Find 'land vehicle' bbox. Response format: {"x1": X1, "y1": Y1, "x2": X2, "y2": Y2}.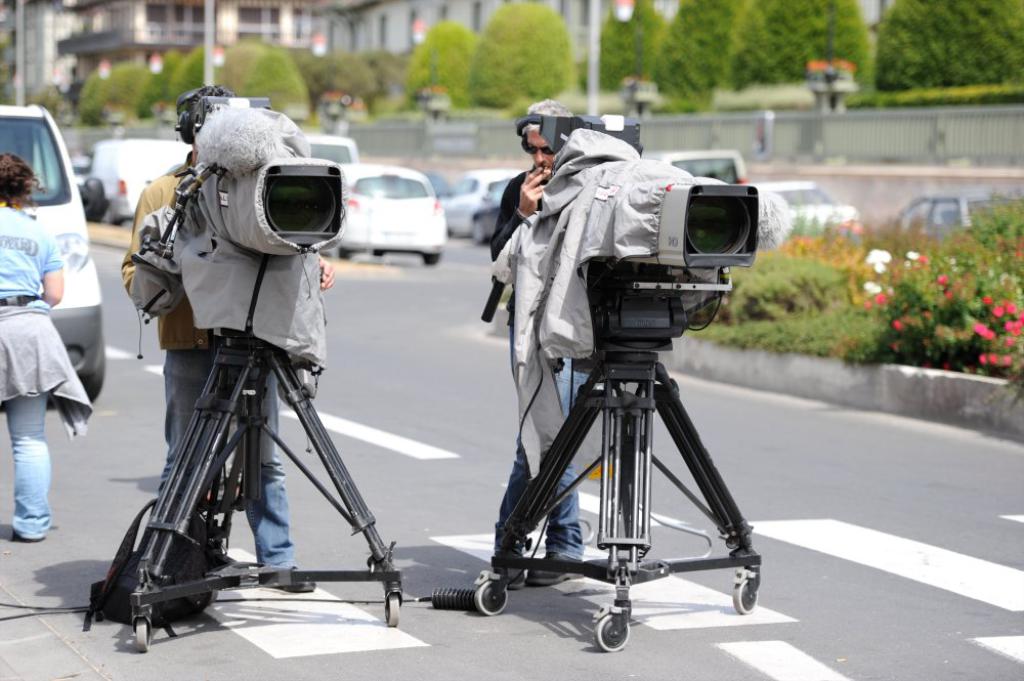
{"x1": 73, "y1": 141, "x2": 189, "y2": 222}.
